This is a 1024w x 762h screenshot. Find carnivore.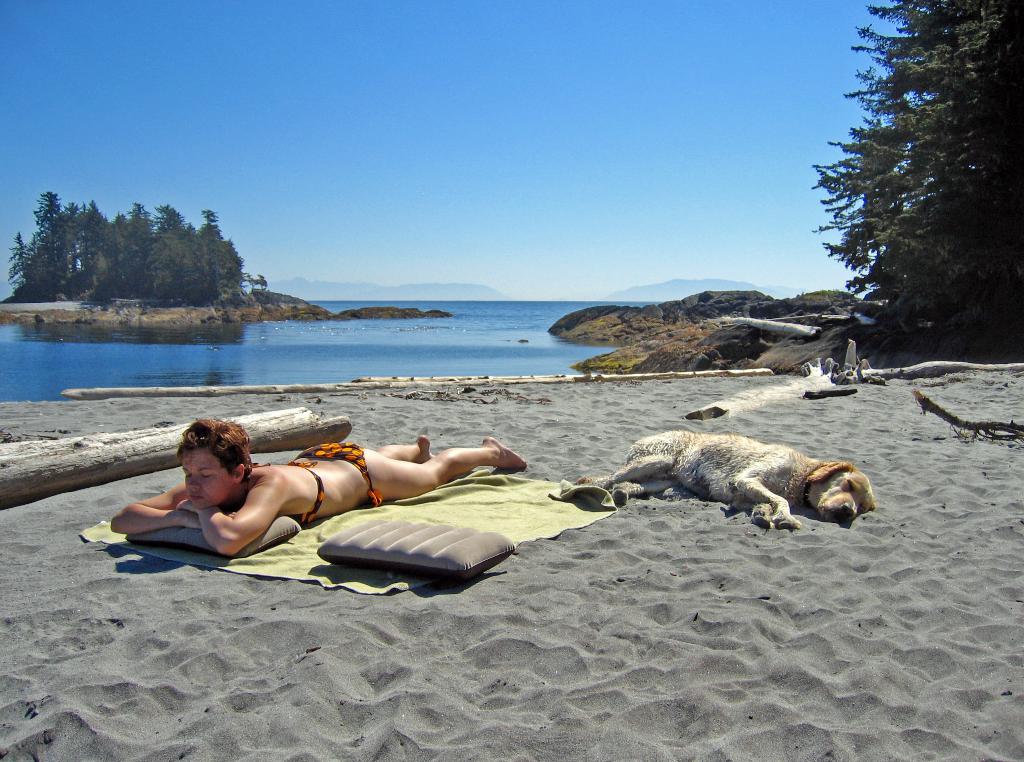
Bounding box: Rect(110, 412, 535, 560).
